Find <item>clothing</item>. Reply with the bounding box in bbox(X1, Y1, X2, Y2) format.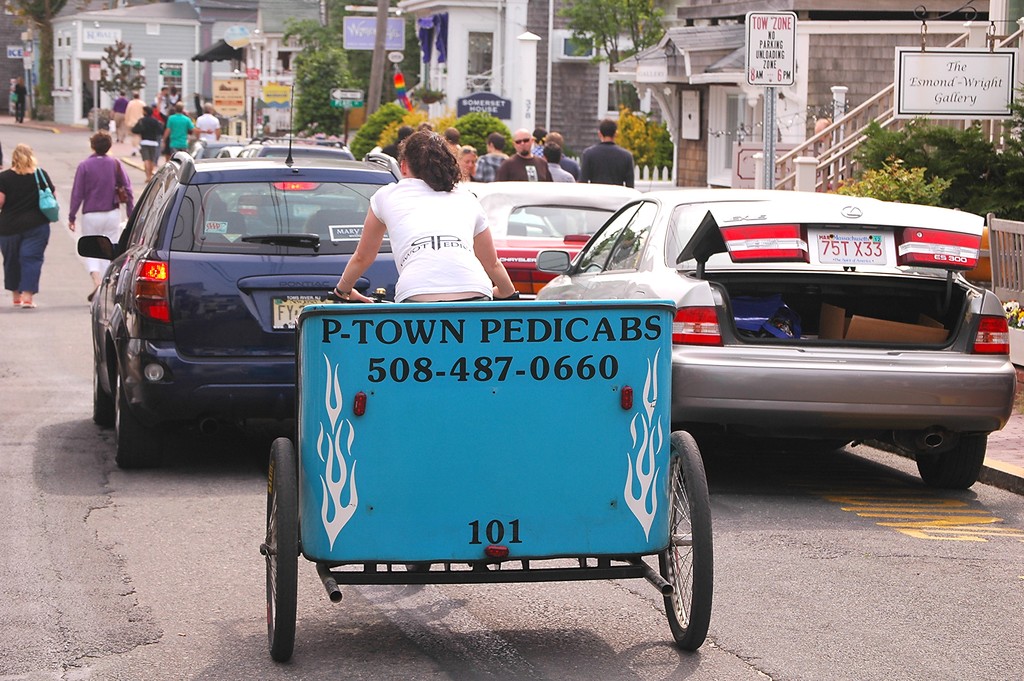
bbox(127, 111, 163, 167).
